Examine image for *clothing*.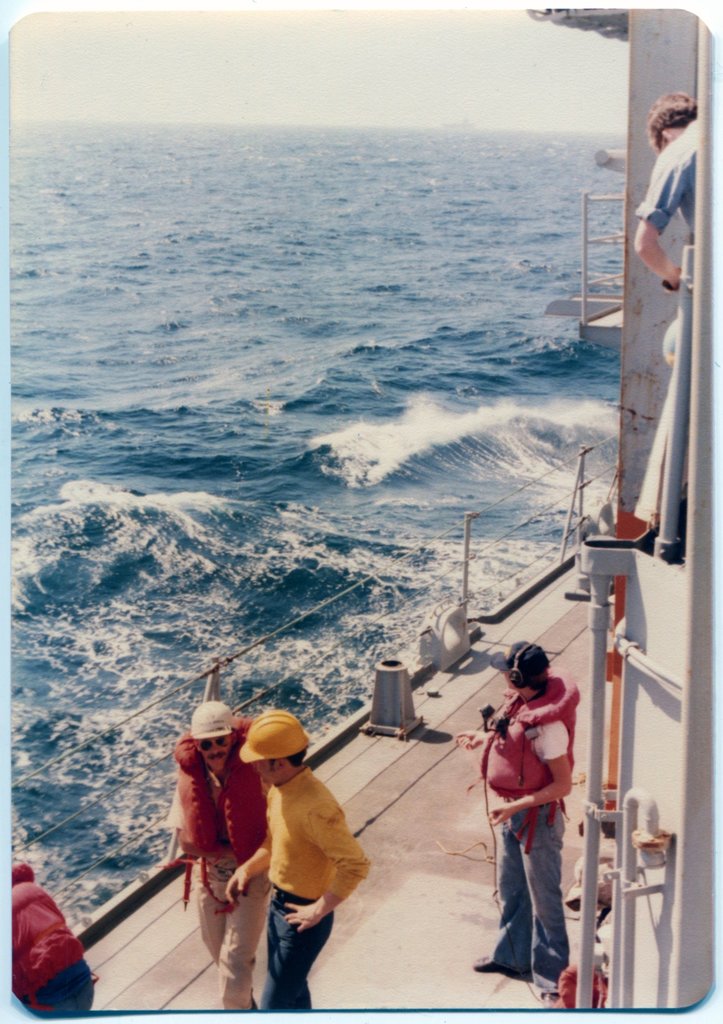
Examination result: 251,769,368,1020.
